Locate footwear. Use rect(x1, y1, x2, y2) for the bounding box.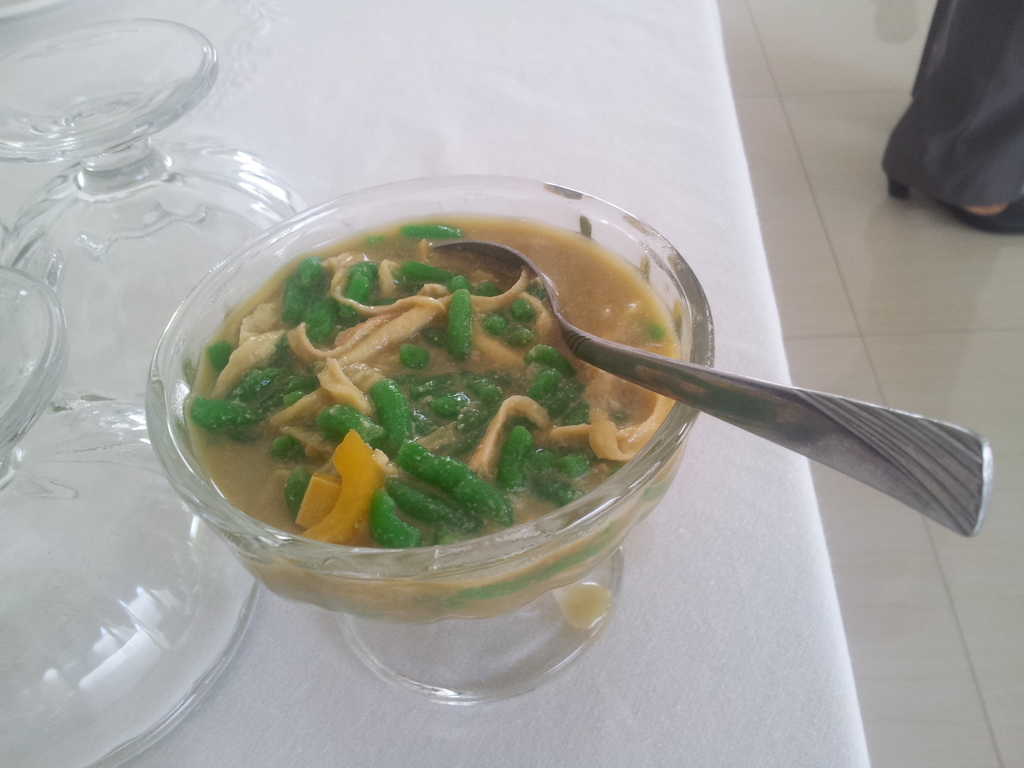
rect(893, 169, 1023, 238).
